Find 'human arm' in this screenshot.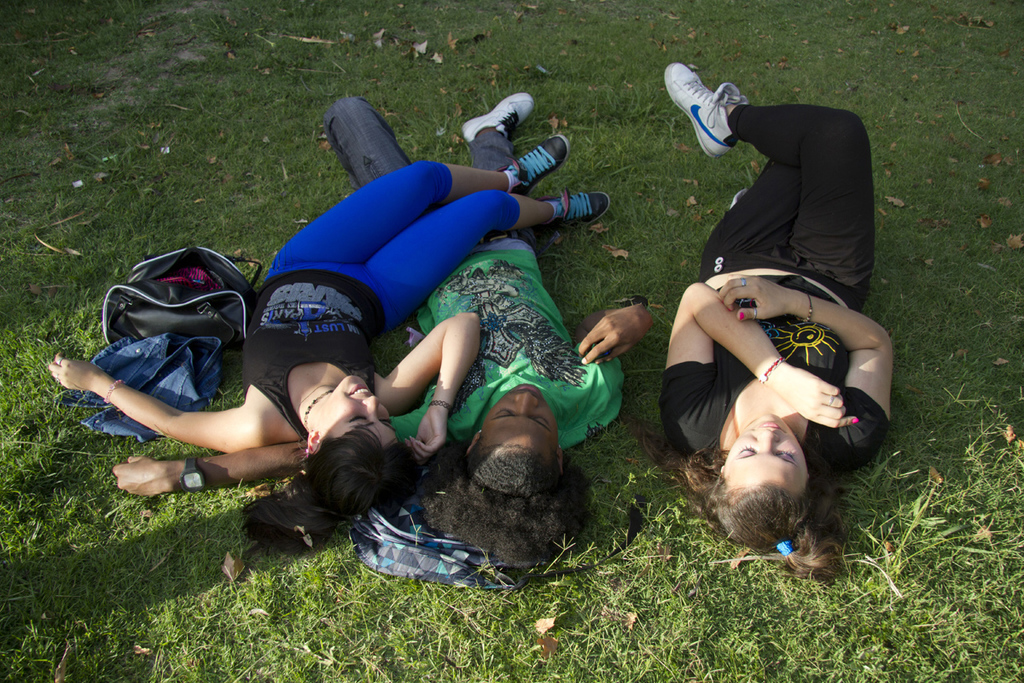
The bounding box for 'human arm' is (646,277,858,451).
